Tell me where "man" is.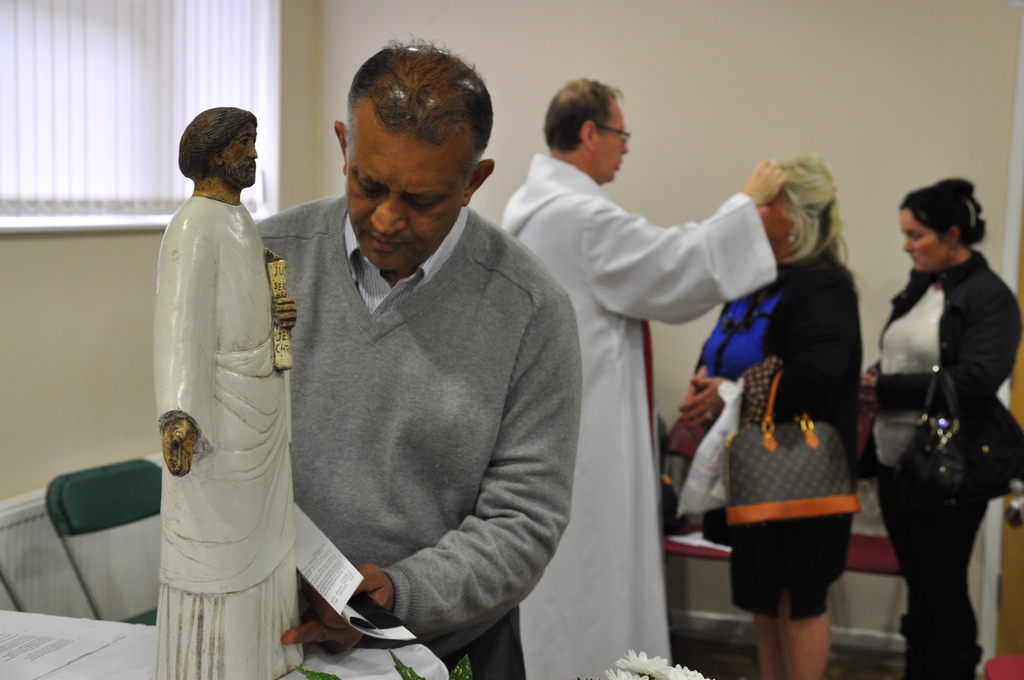
"man" is at pyautogui.locateOnScreen(495, 77, 792, 679).
